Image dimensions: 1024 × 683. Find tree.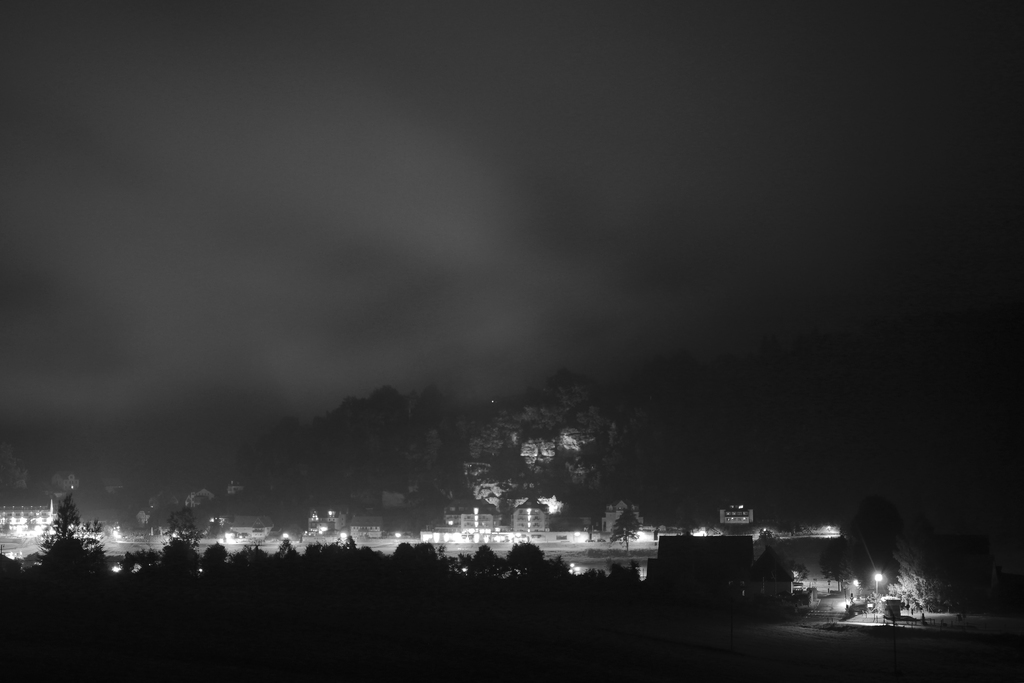
region(615, 499, 644, 553).
